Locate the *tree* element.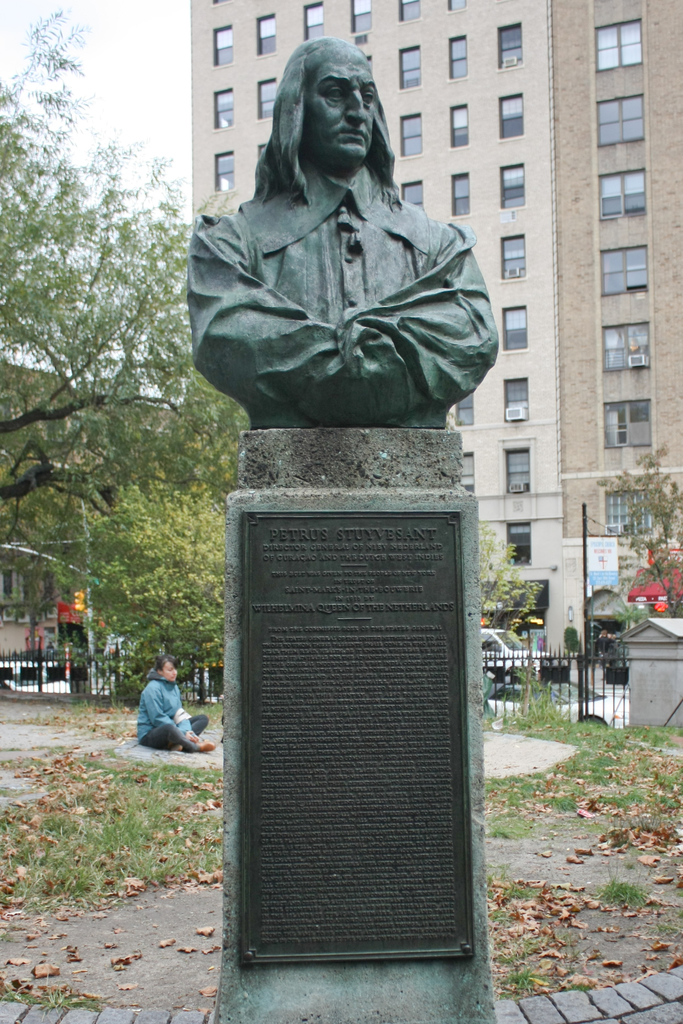
Element bbox: detection(11, 104, 220, 725).
